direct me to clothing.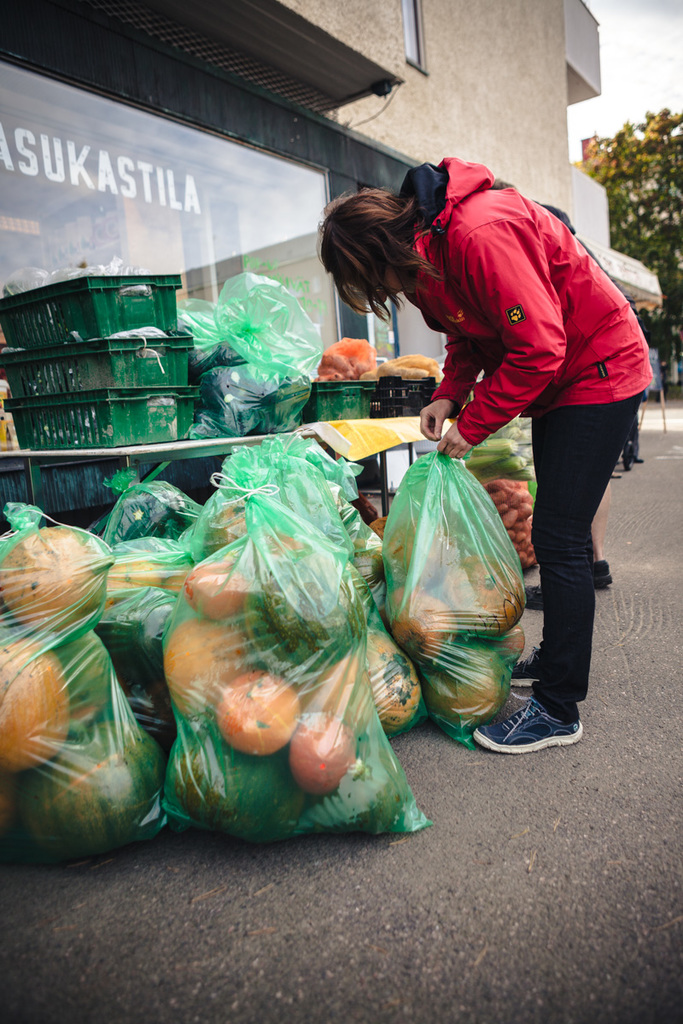
Direction: 424, 154, 651, 705.
